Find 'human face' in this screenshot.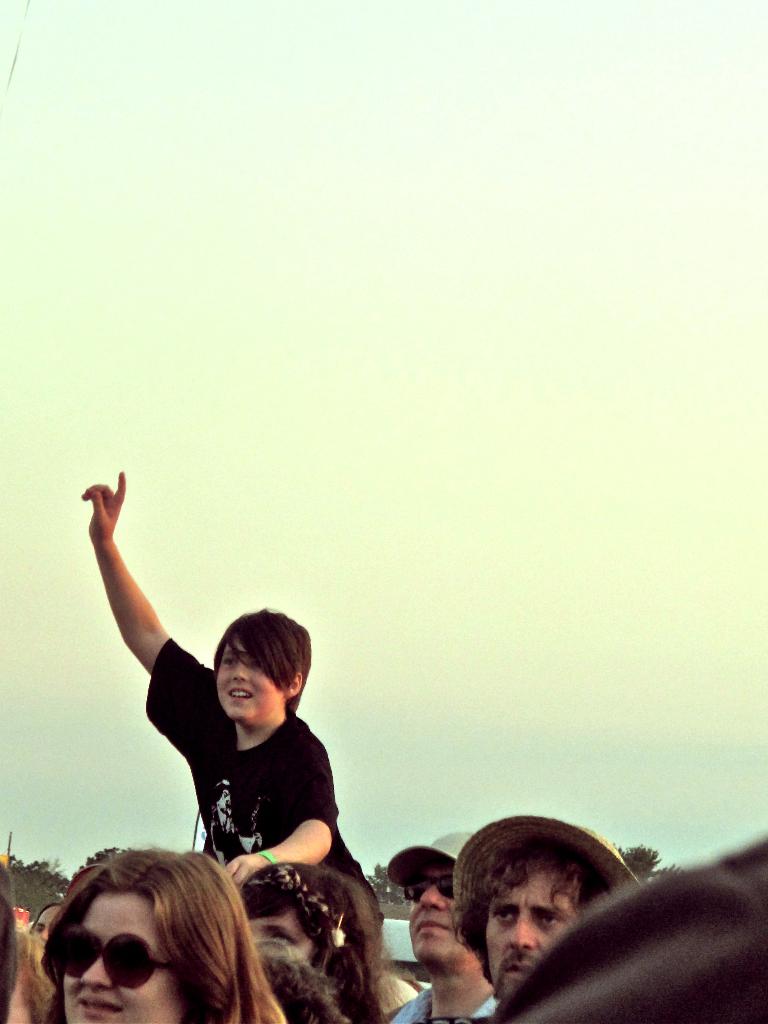
The bounding box for 'human face' is select_region(246, 910, 309, 959).
